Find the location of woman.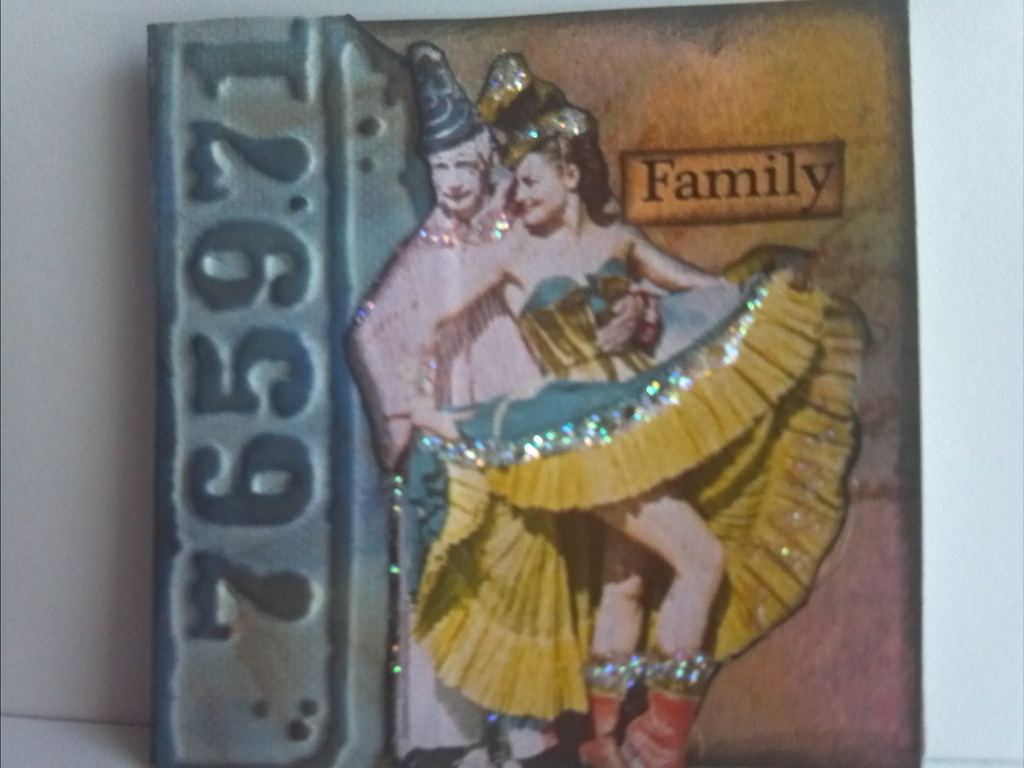
Location: x1=335 y1=47 x2=839 y2=728.
